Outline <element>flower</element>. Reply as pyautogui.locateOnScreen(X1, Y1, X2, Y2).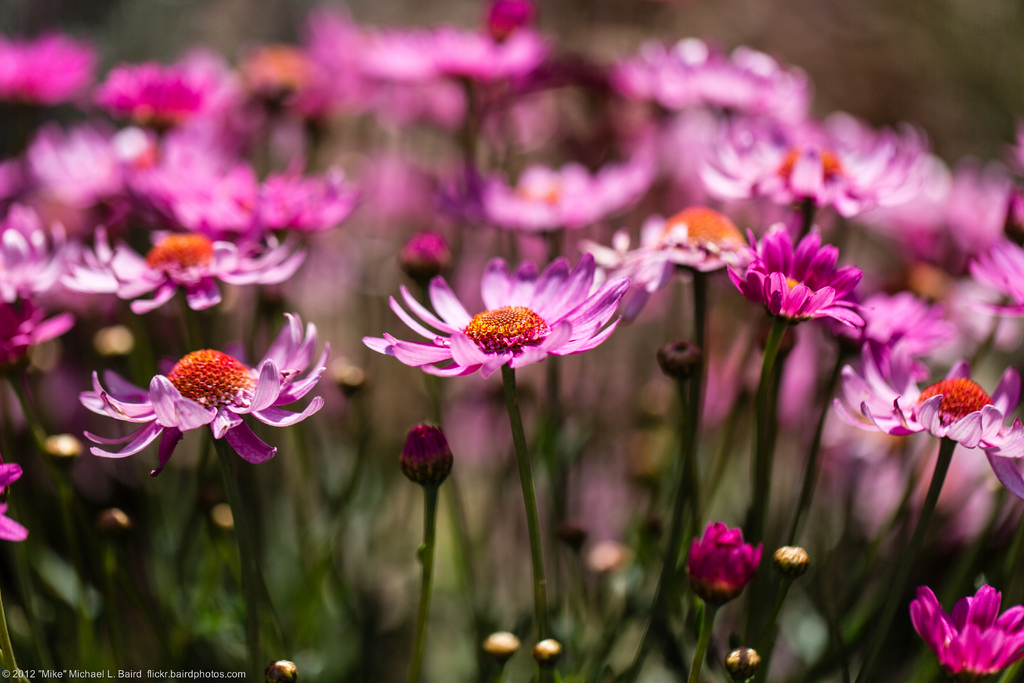
pyautogui.locateOnScreen(92, 316, 321, 473).
